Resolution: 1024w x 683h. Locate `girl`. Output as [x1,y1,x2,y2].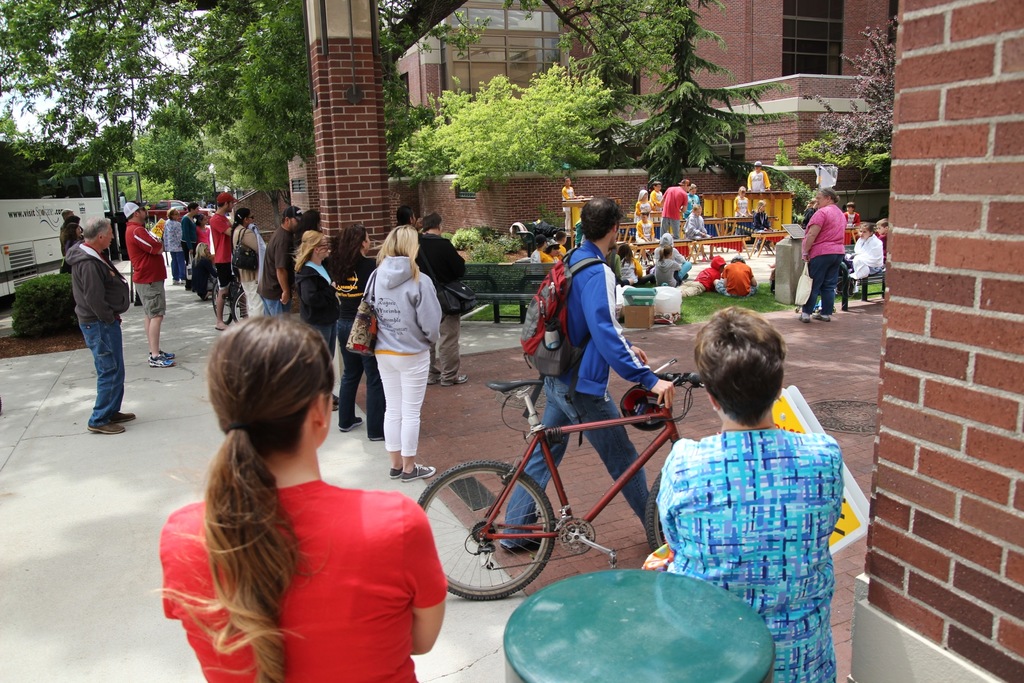
[653,301,849,682].
